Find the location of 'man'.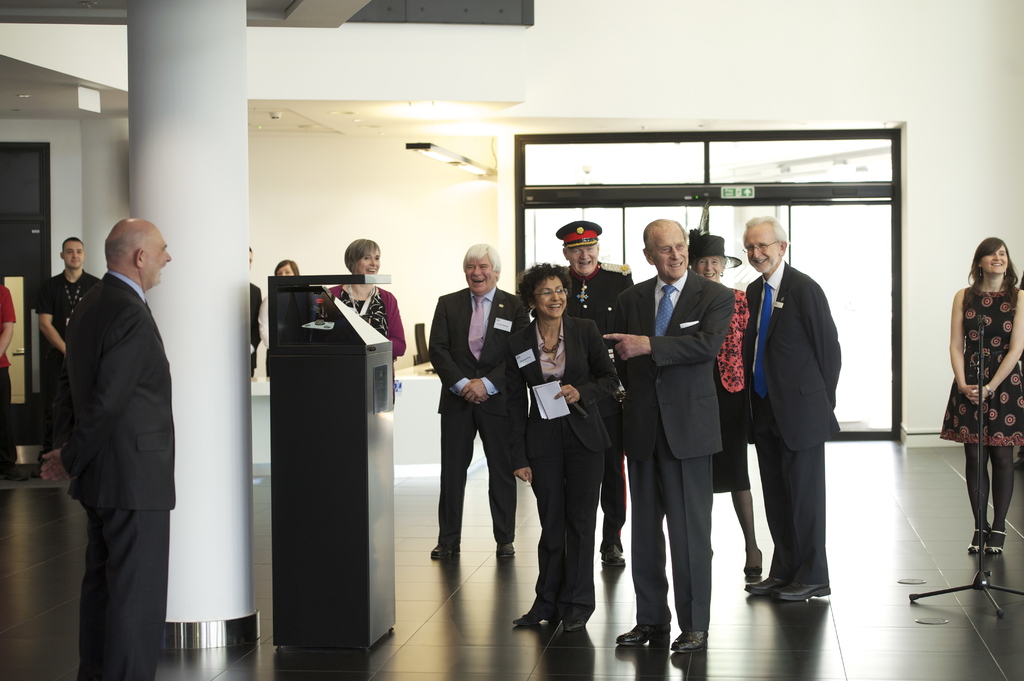
Location: [left=248, top=243, right=262, bottom=373].
